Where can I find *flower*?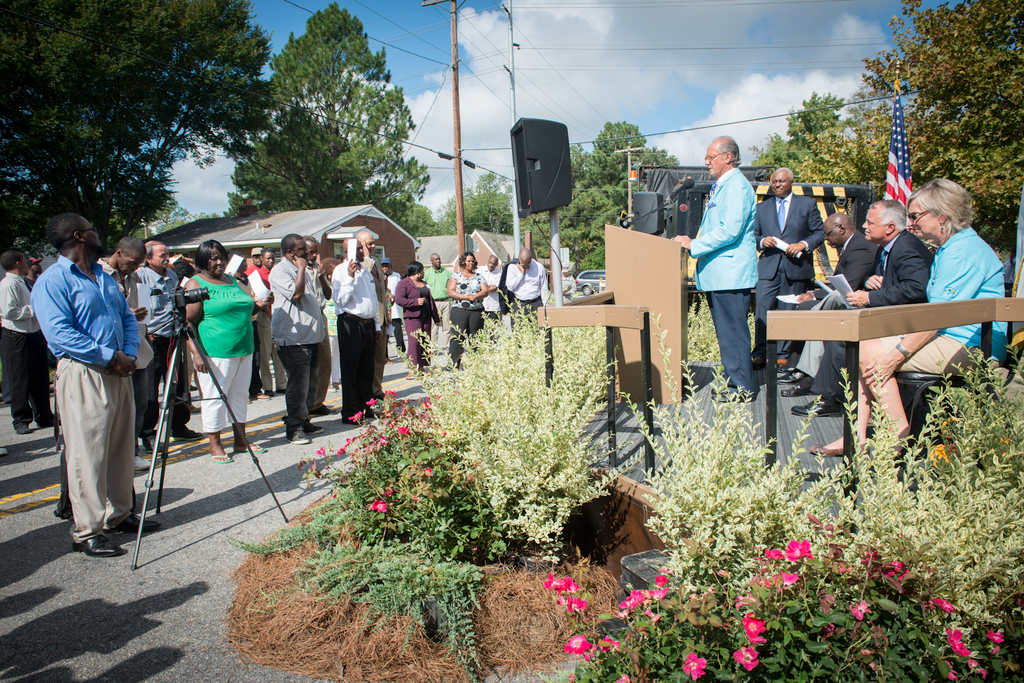
You can find it at crop(741, 611, 767, 643).
